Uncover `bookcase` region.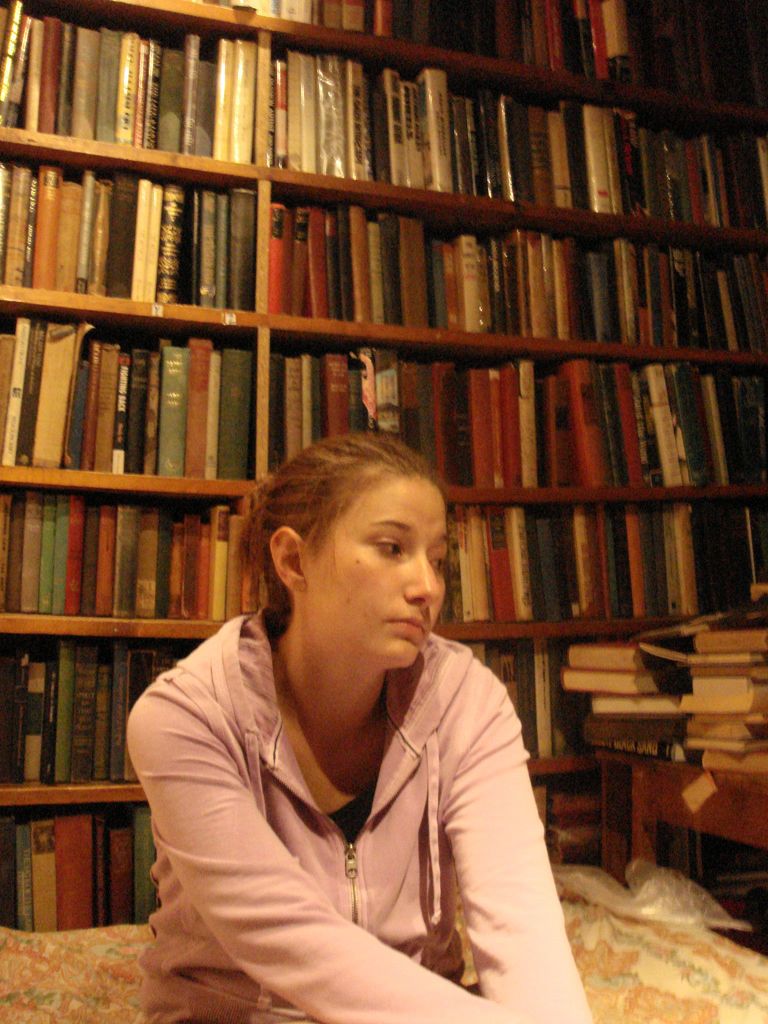
Uncovered: region(9, 0, 725, 921).
